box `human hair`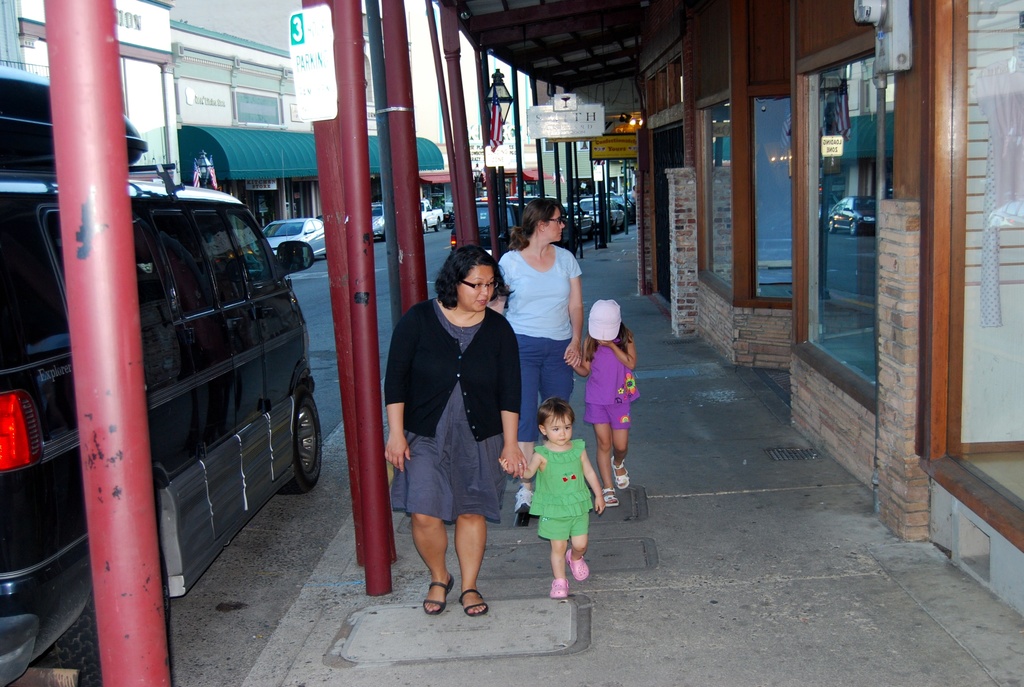
<box>537,395,576,440</box>
